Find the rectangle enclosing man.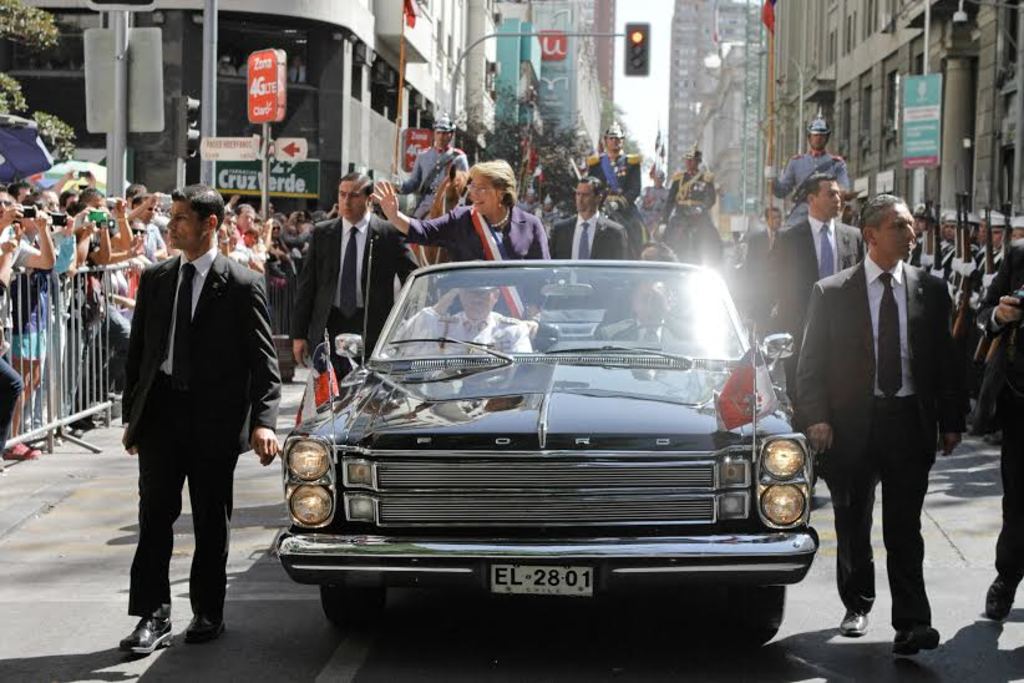
bbox=(795, 192, 972, 652).
